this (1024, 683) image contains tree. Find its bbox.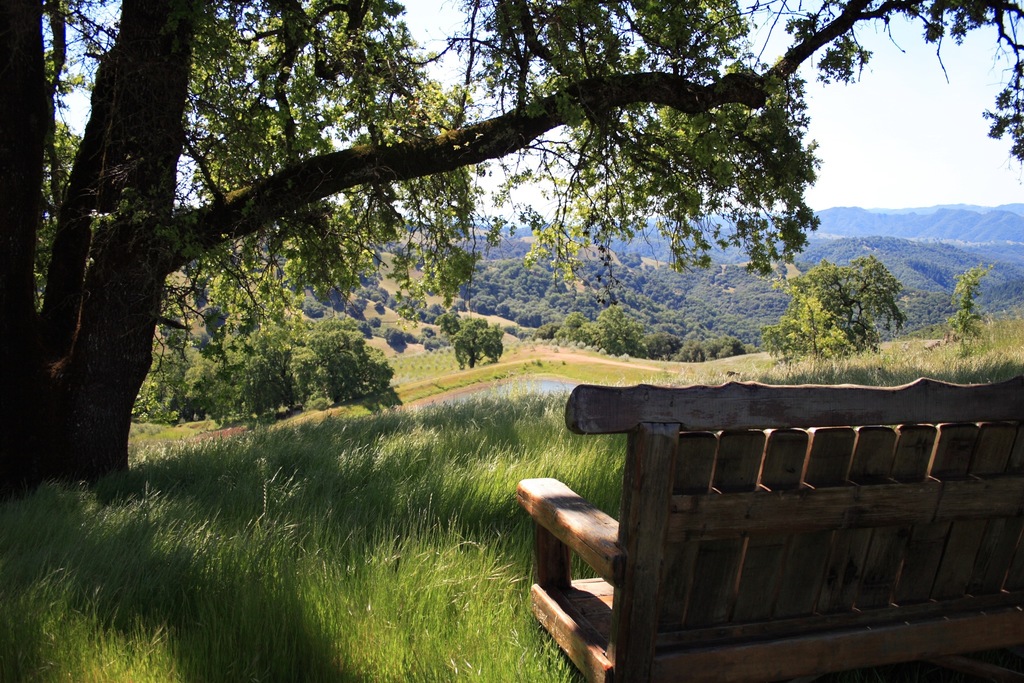
crop(0, 0, 1023, 482).
